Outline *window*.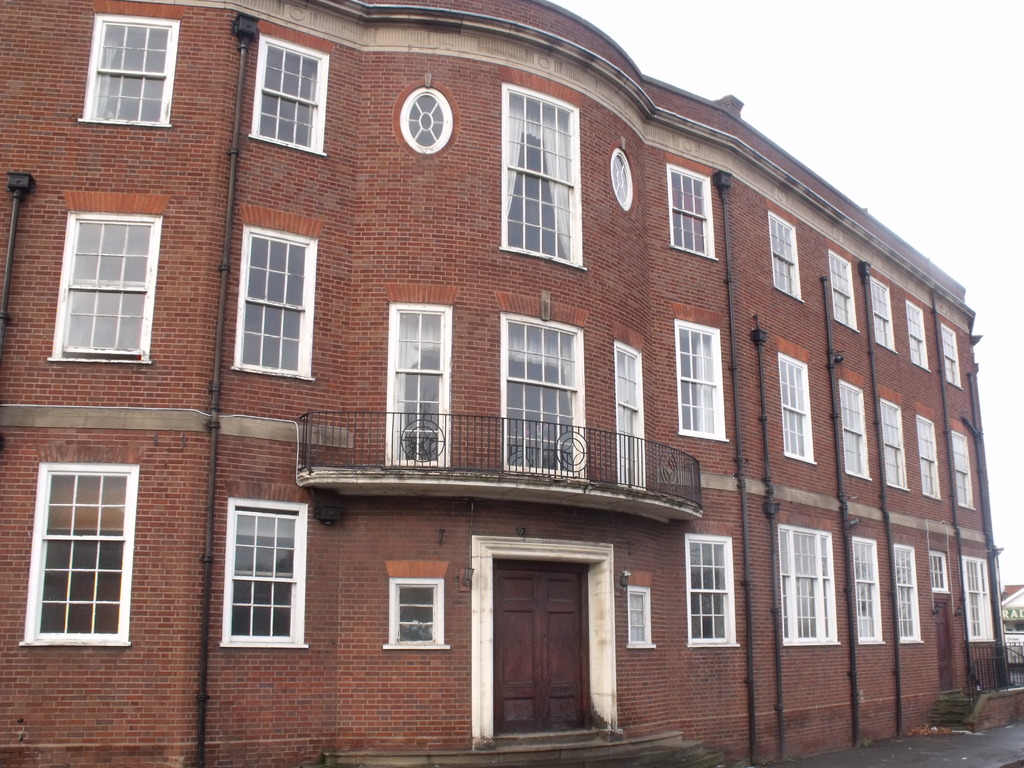
Outline: crop(46, 190, 172, 362).
